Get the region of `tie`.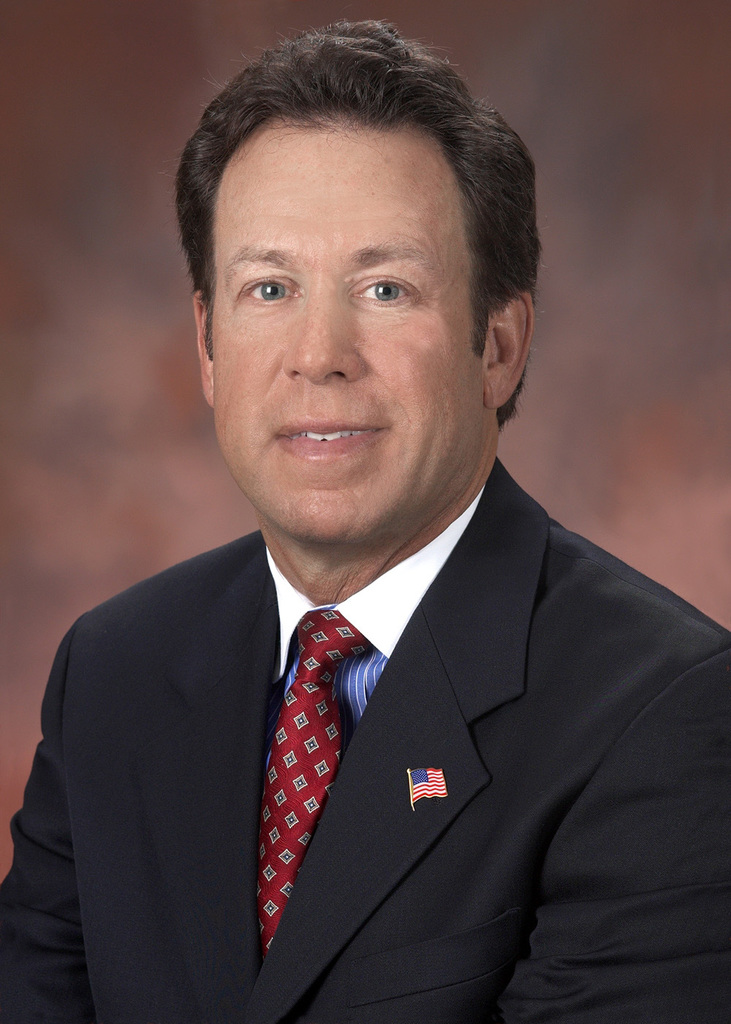
[x1=250, y1=609, x2=373, y2=960].
